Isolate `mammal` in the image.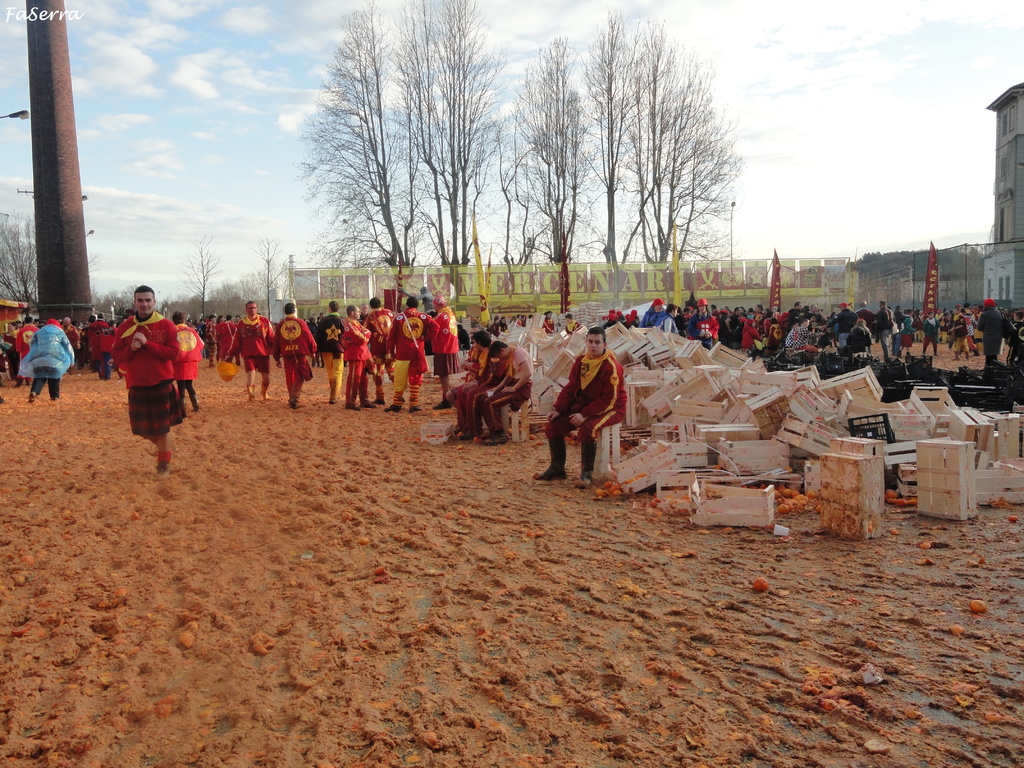
Isolated region: (483, 337, 537, 444).
